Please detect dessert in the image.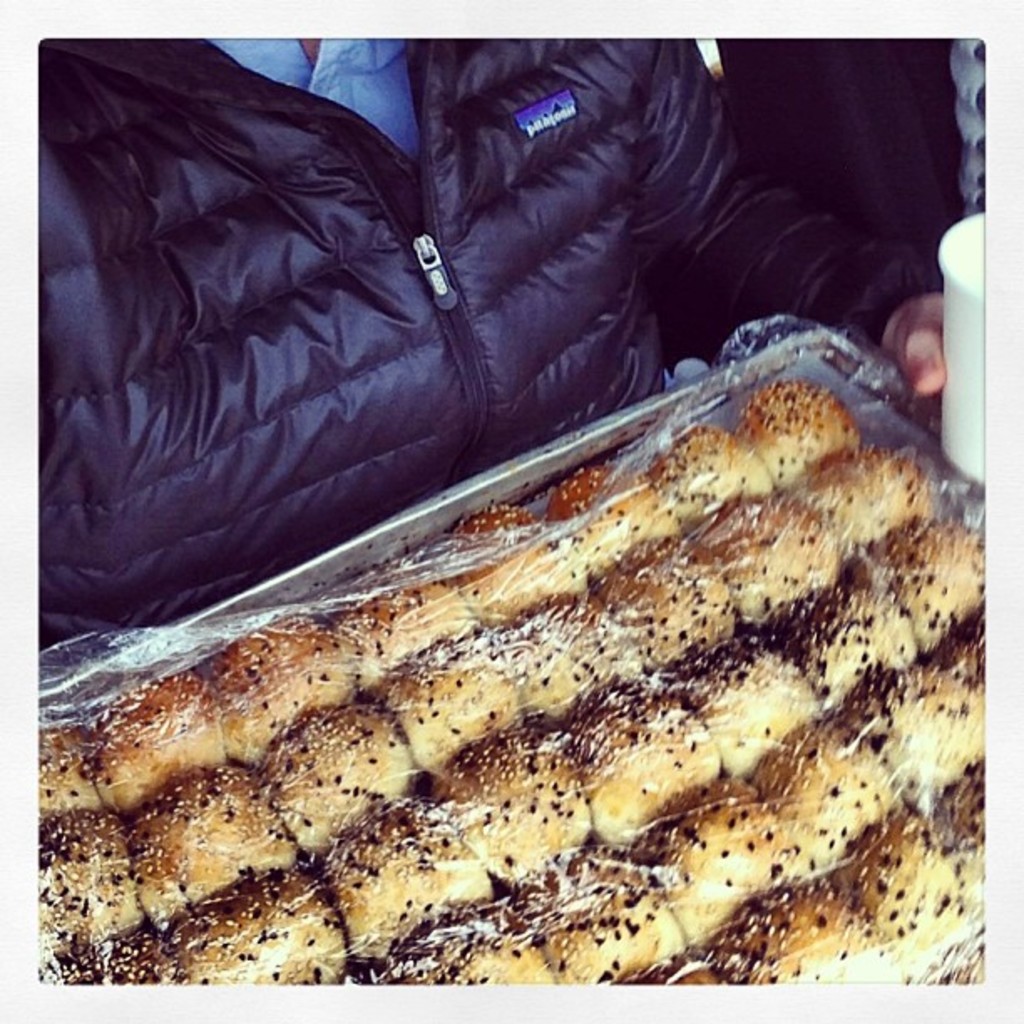
<box>664,407,758,515</box>.
